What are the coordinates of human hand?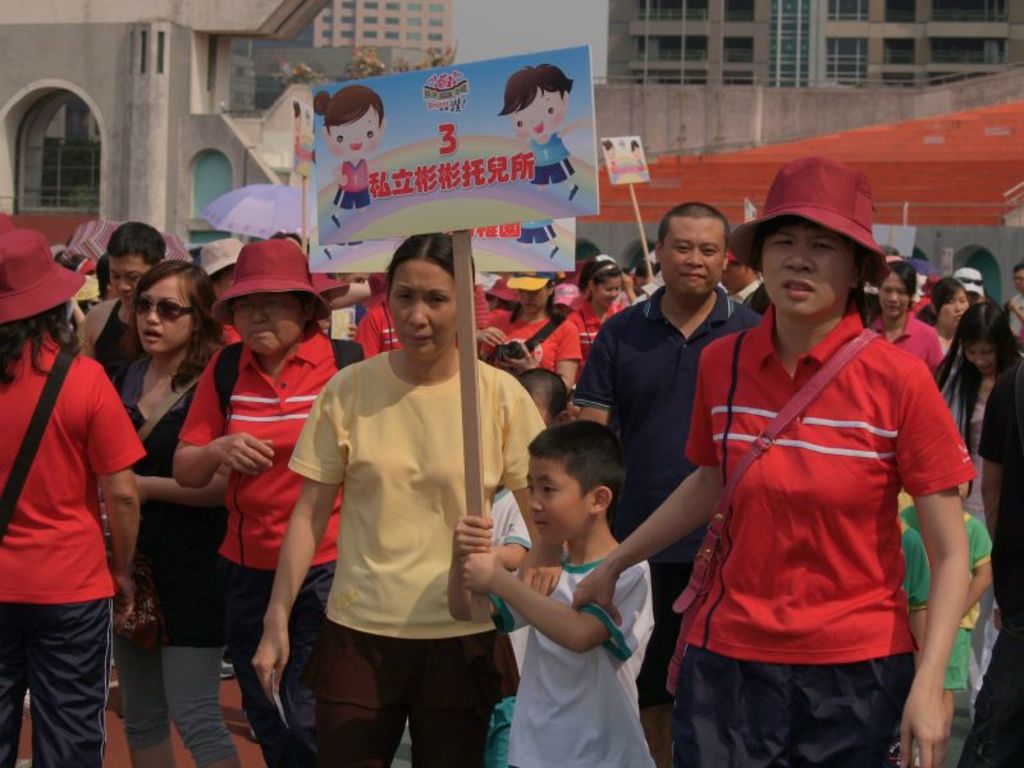
109 568 136 636.
